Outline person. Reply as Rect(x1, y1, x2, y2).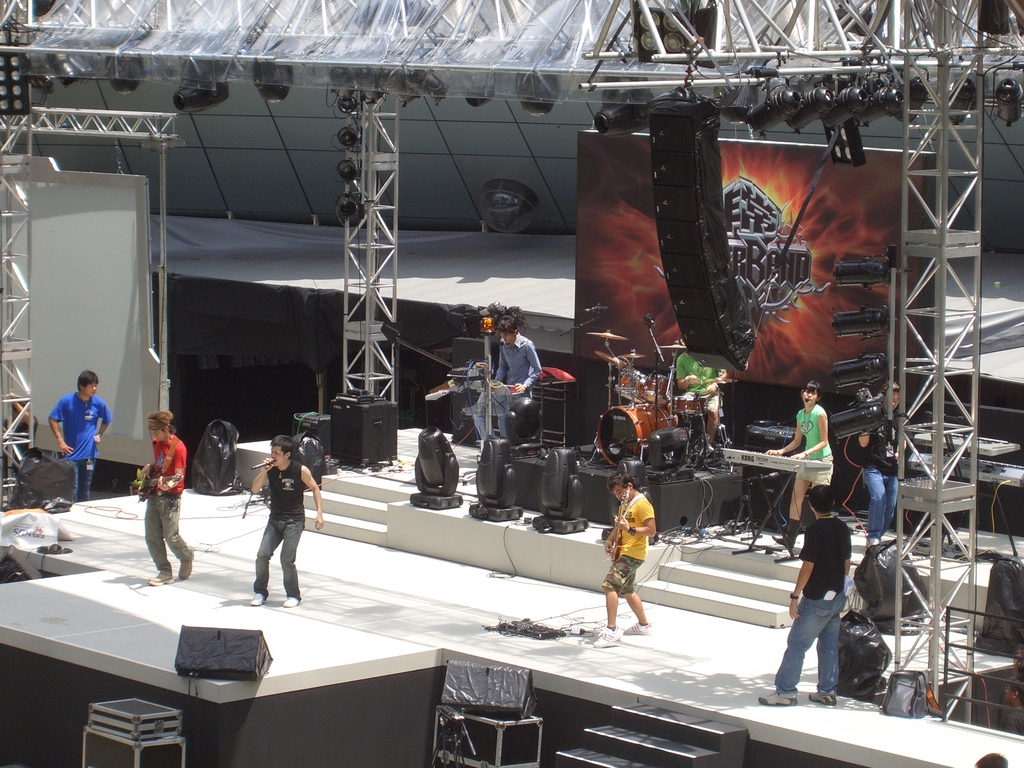
Rect(602, 474, 665, 634).
